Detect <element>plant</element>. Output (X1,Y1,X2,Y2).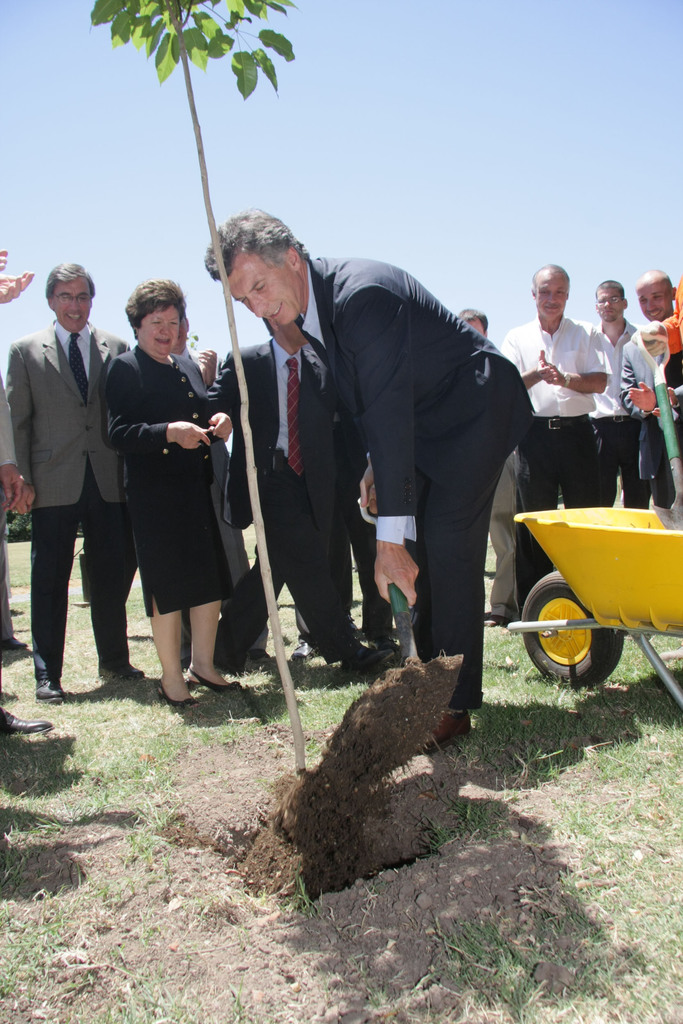
(80,0,315,767).
